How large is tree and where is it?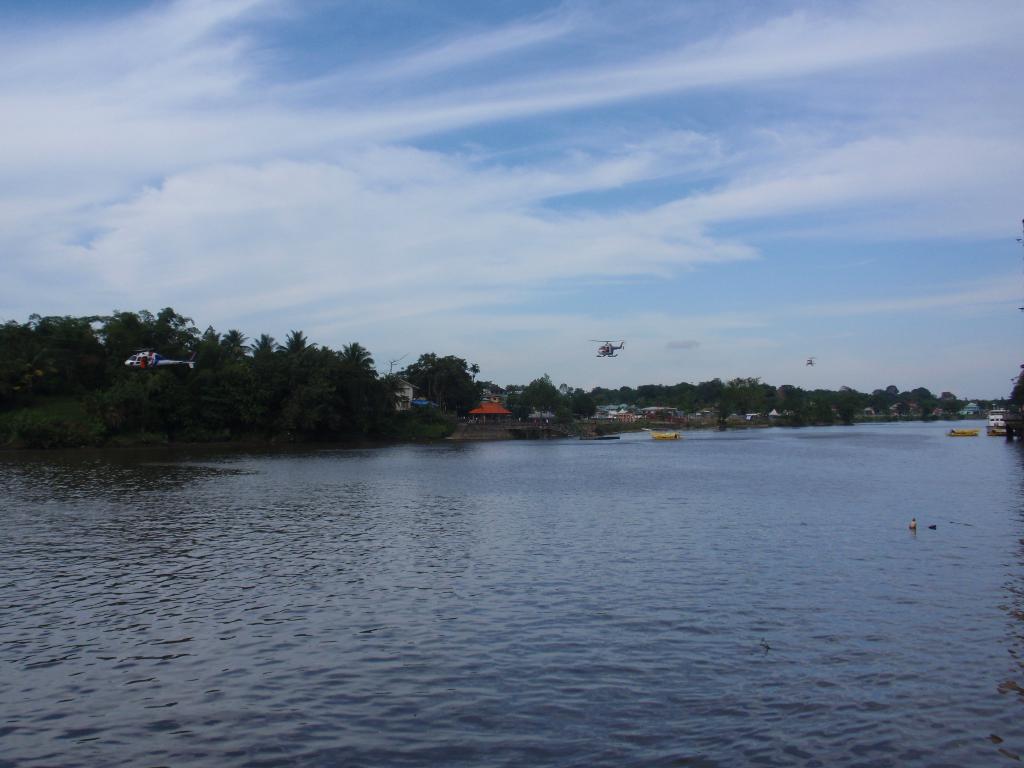
Bounding box: {"left": 943, "top": 390, "right": 956, "bottom": 401}.
